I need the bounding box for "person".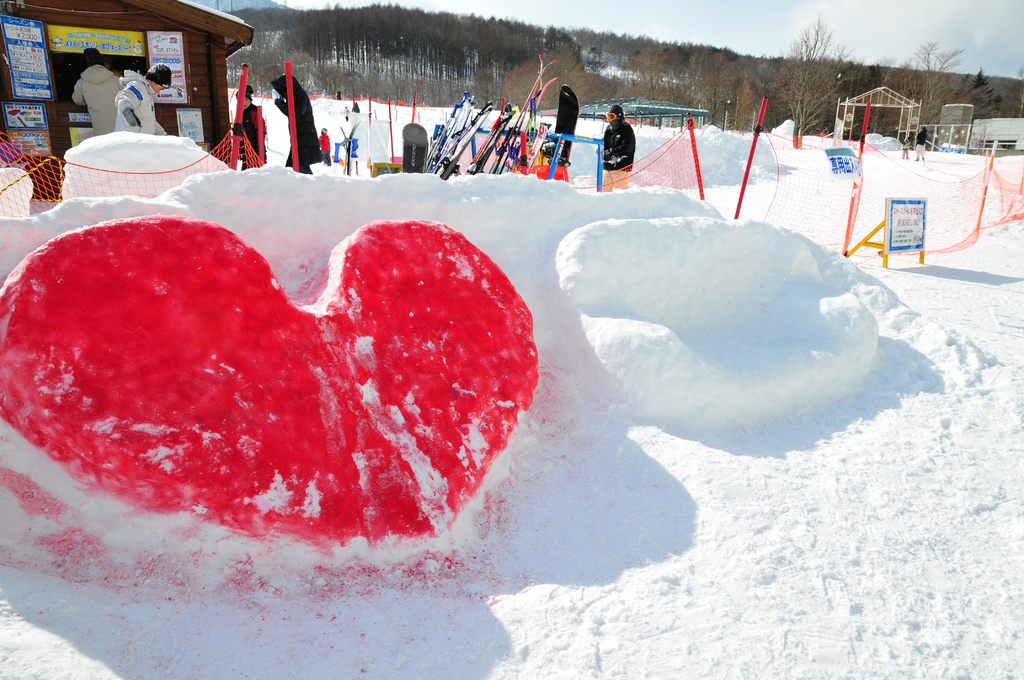
Here it is: (272,65,322,173).
